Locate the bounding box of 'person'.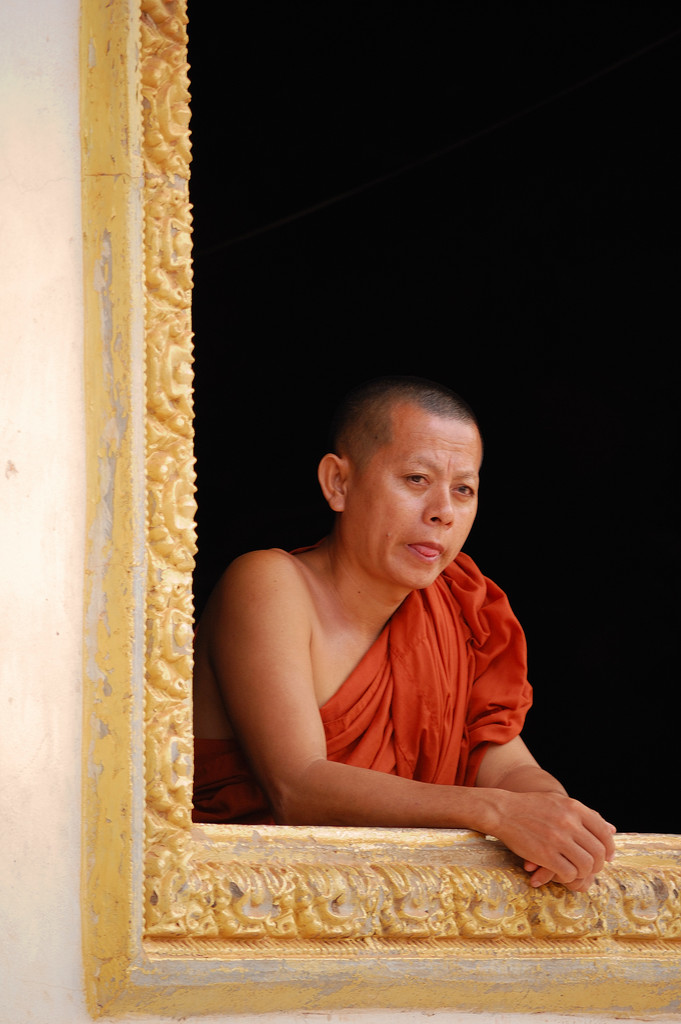
Bounding box: crop(129, 384, 546, 963).
